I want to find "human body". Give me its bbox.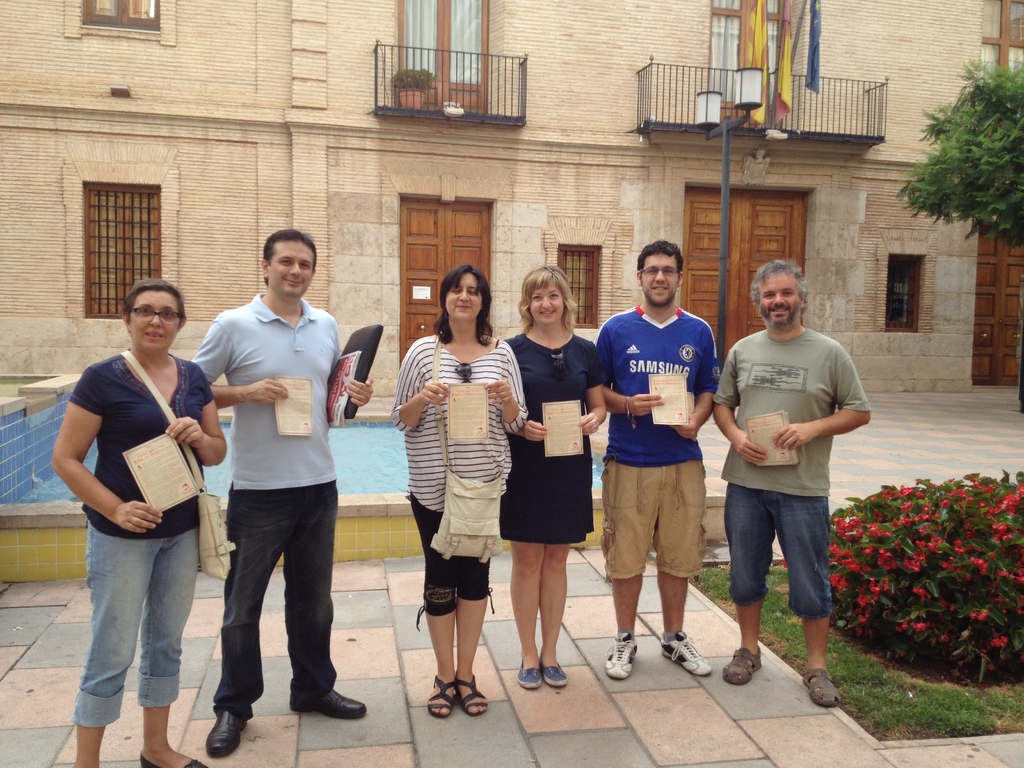
{"left": 392, "top": 344, "right": 520, "bottom": 726}.
